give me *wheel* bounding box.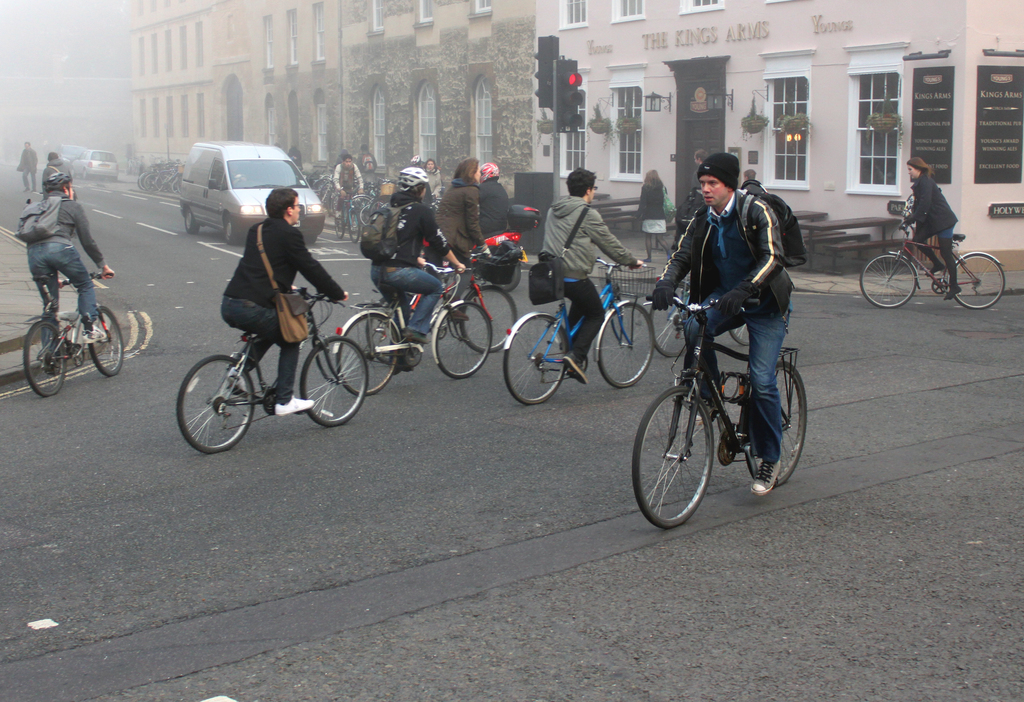
369:306:392:361.
